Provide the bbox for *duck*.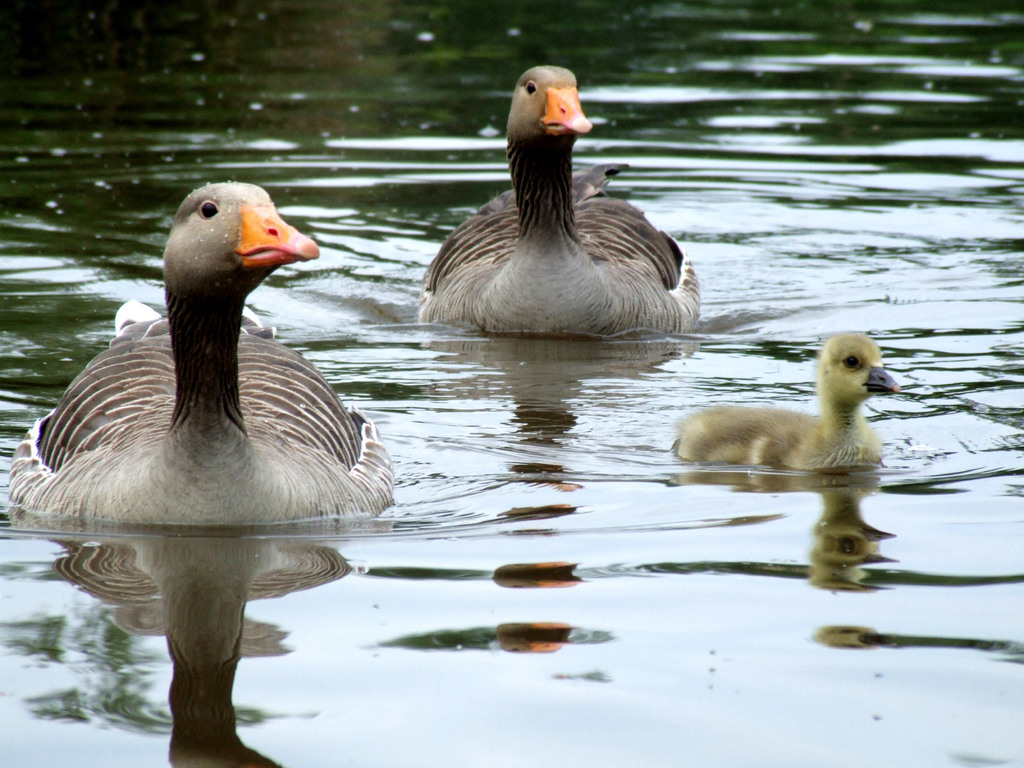
x1=671, y1=328, x2=899, y2=483.
